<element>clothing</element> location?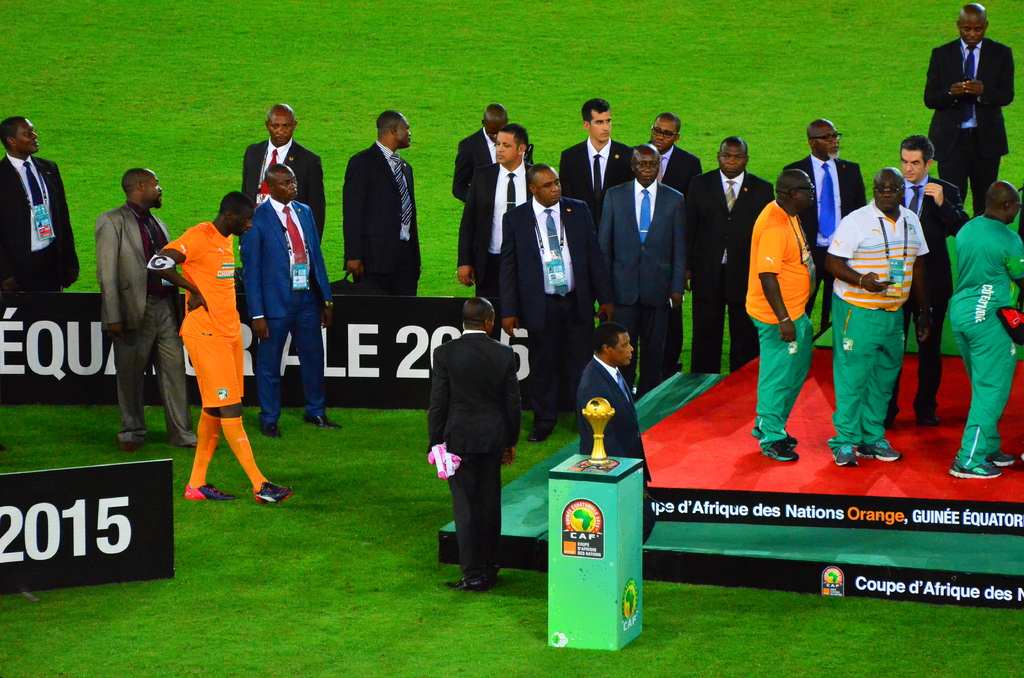
x1=948, y1=216, x2=1021, y2=468
